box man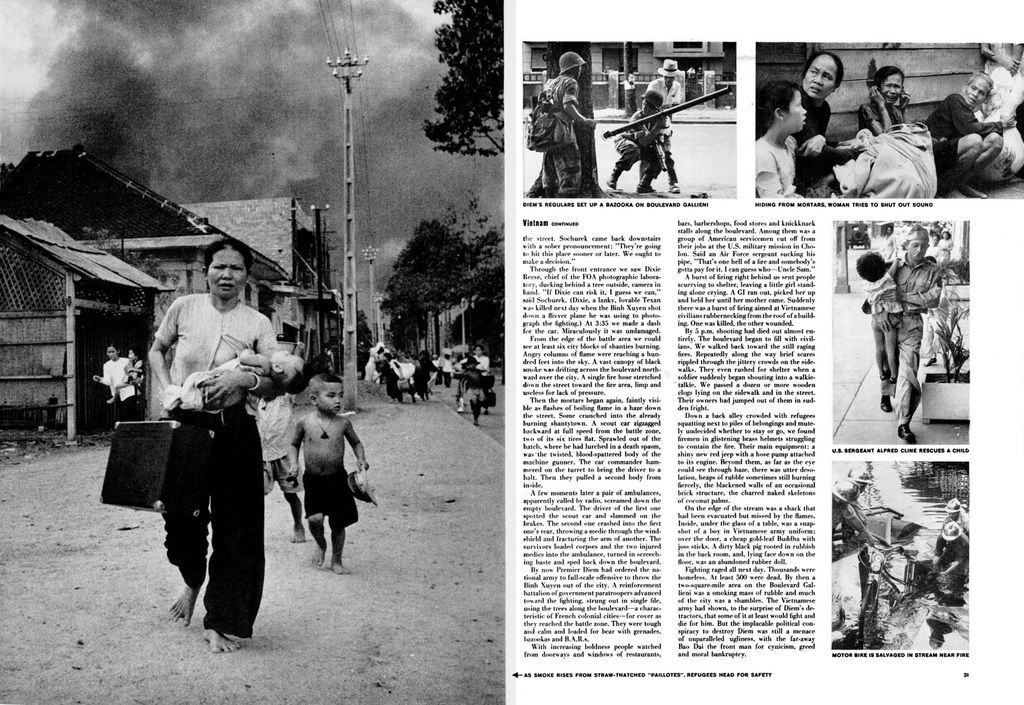
select_region(945, 497, 973, 530)
